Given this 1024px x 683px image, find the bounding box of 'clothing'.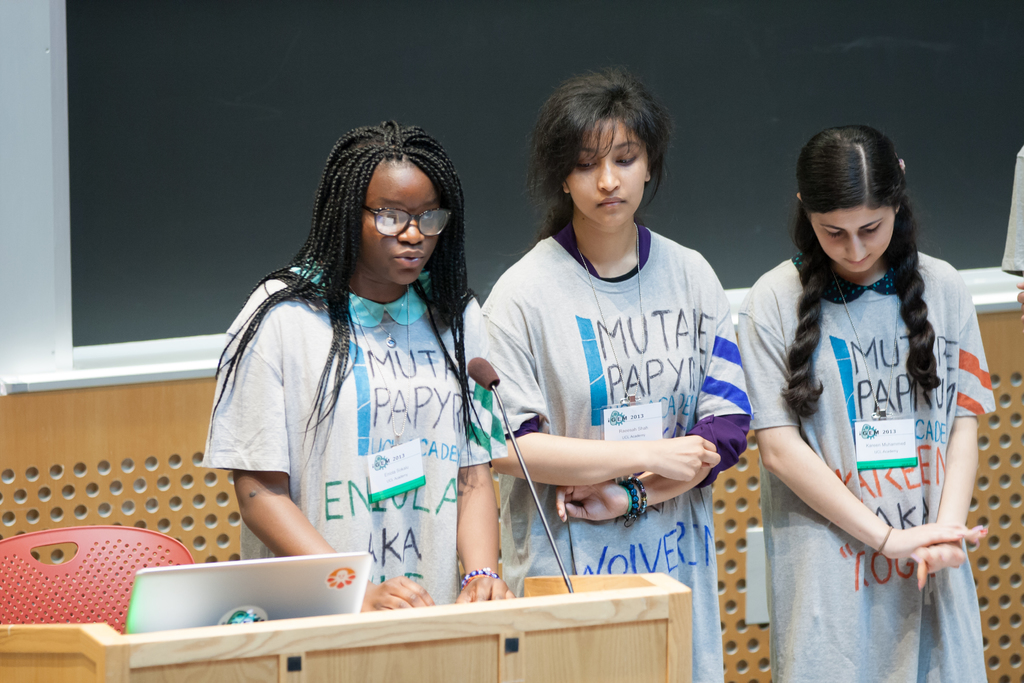
rect(730, 251, 997, 682).
